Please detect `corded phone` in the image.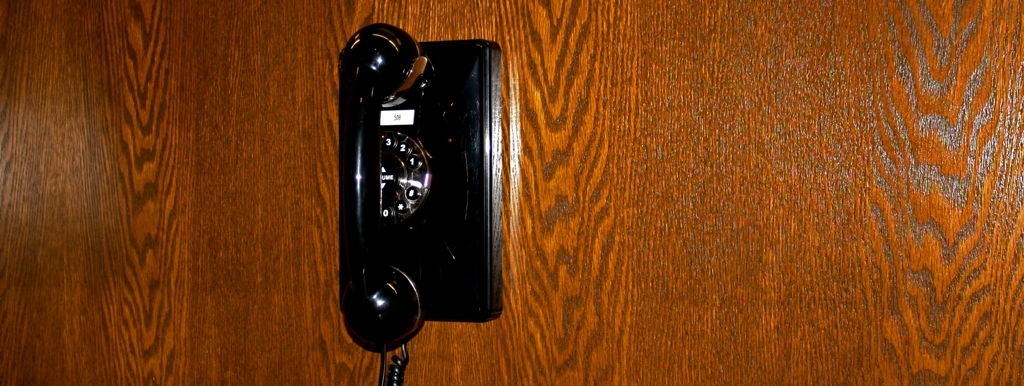
(left=320, top=24, right=504, bottom=365).
